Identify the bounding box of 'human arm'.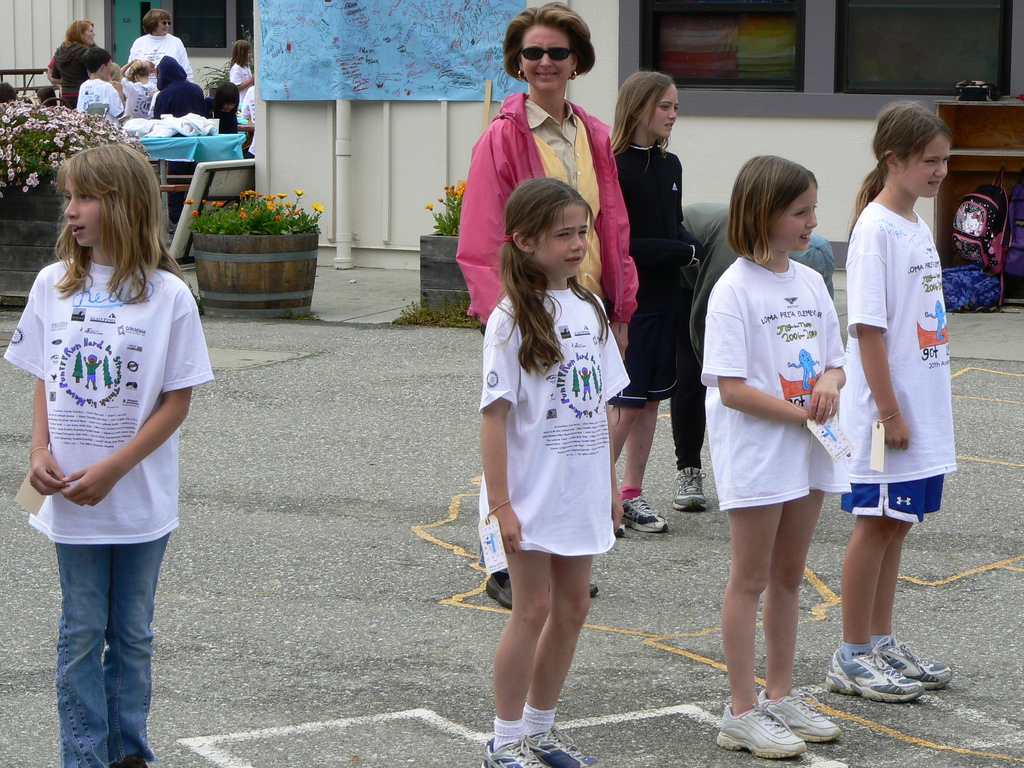
detection(851, 235, 913, 452).
